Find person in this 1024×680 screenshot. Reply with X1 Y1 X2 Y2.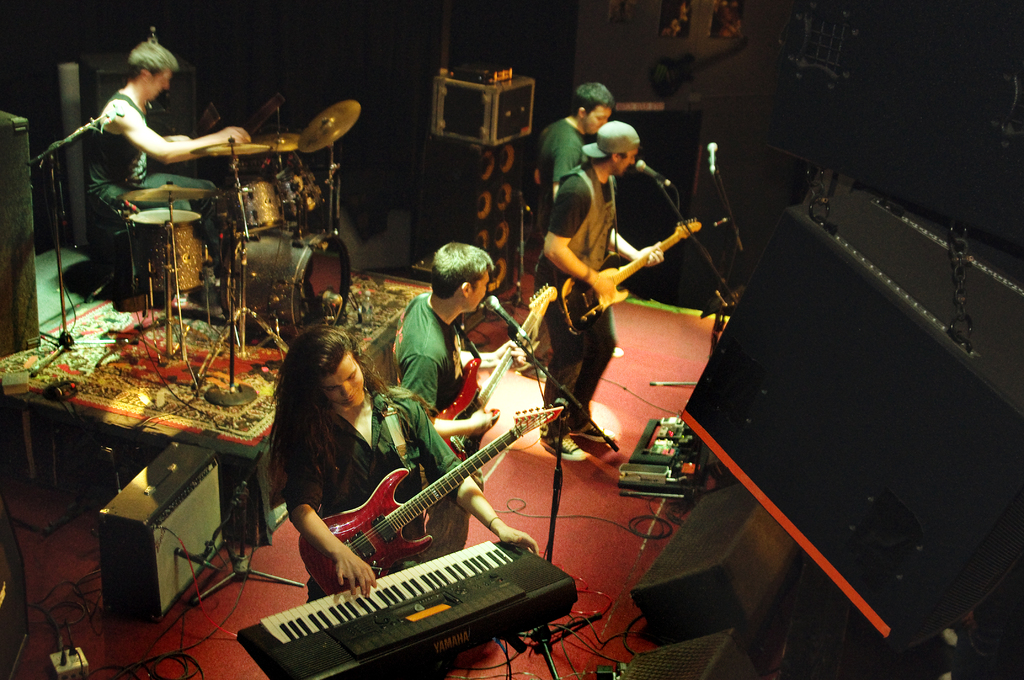
538 122 676 456.
